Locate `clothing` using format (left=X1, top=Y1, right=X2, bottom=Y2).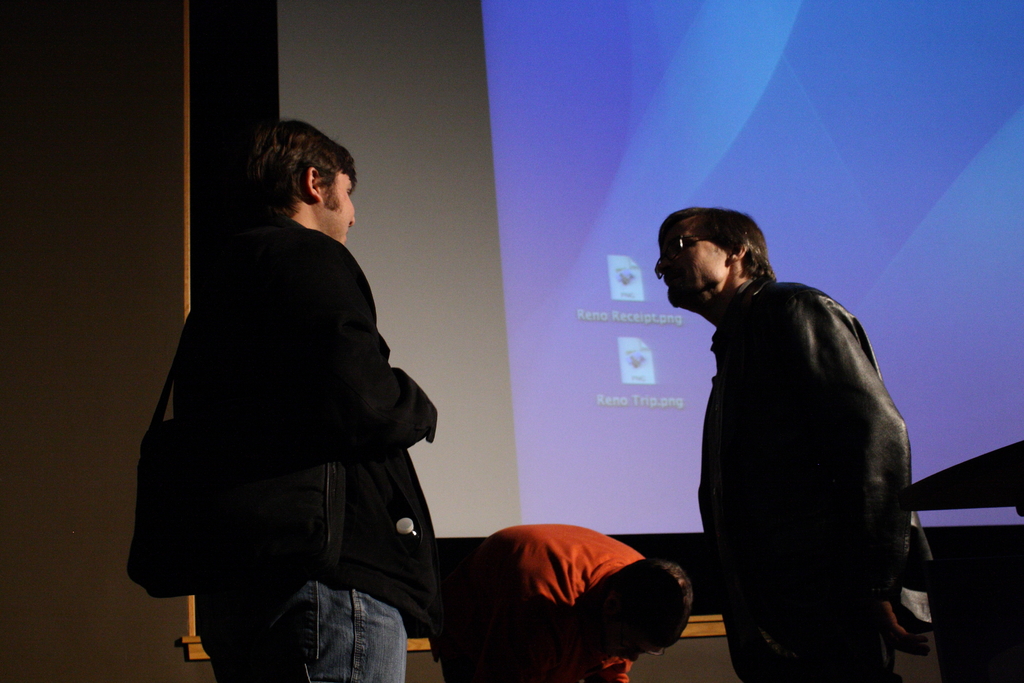
(left=132, top=165, right=449, bottom=682).
